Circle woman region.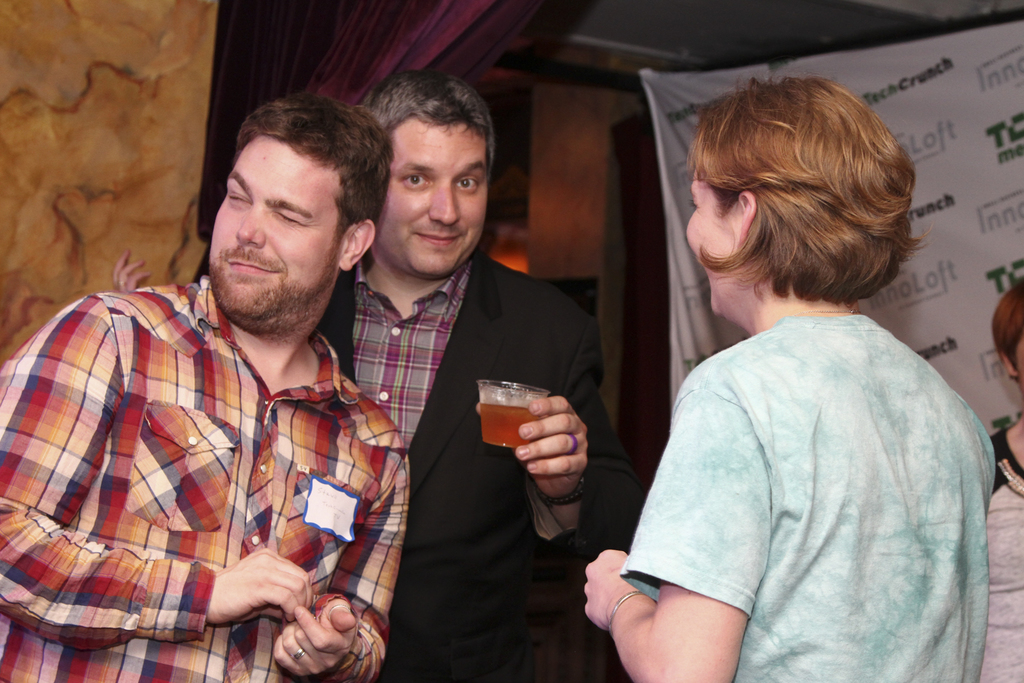
Region: 981, 278, 1023, 682.
